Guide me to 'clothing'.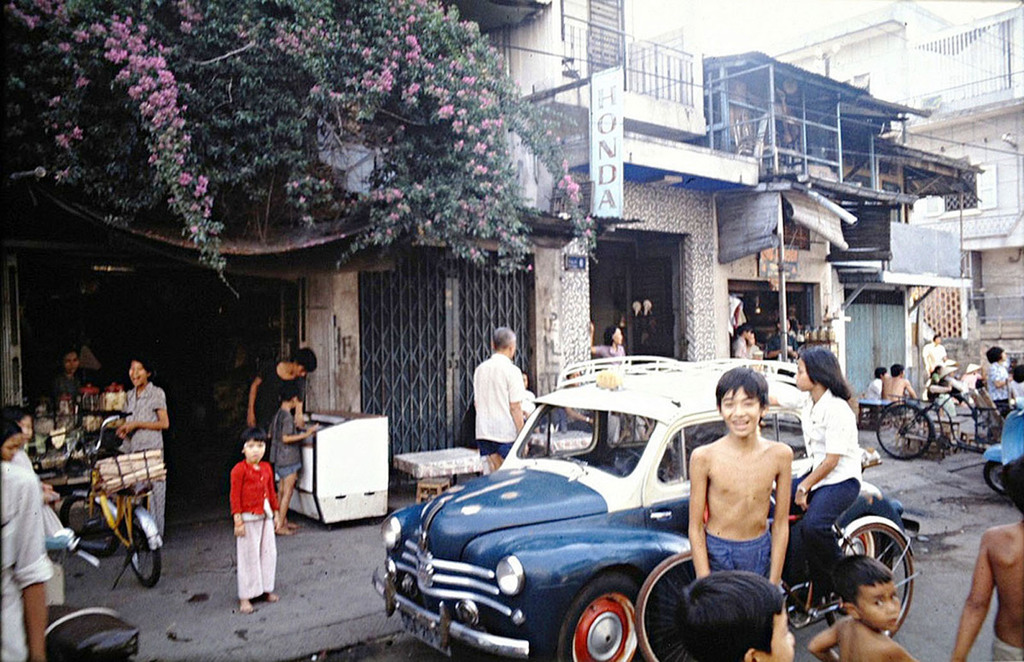
Guidance: x1=867, y1=378, x2=881, y2=404.
